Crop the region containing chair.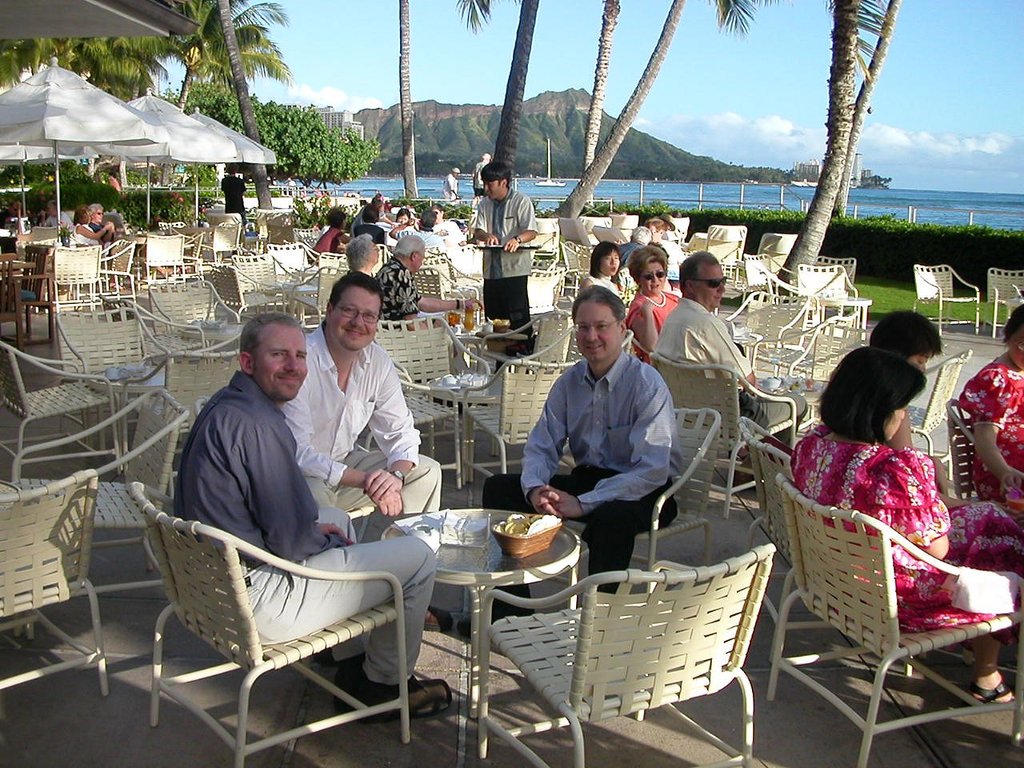
Crop region: 906 350 970 452.
